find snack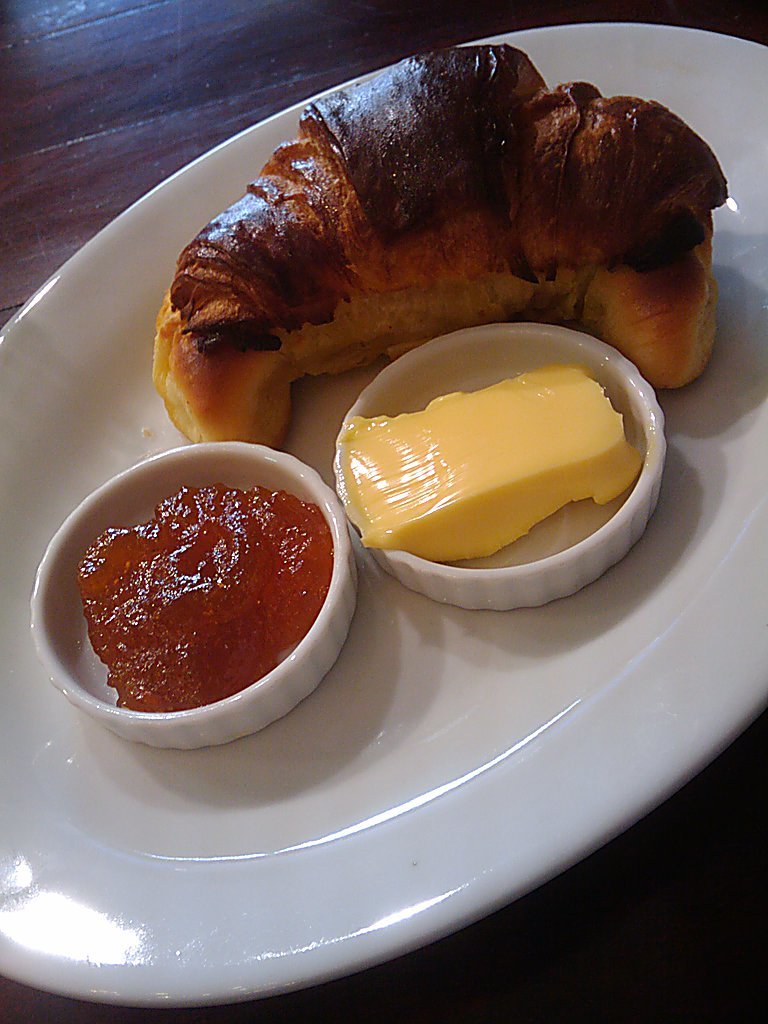
locate(149, 93, 686, 431)
